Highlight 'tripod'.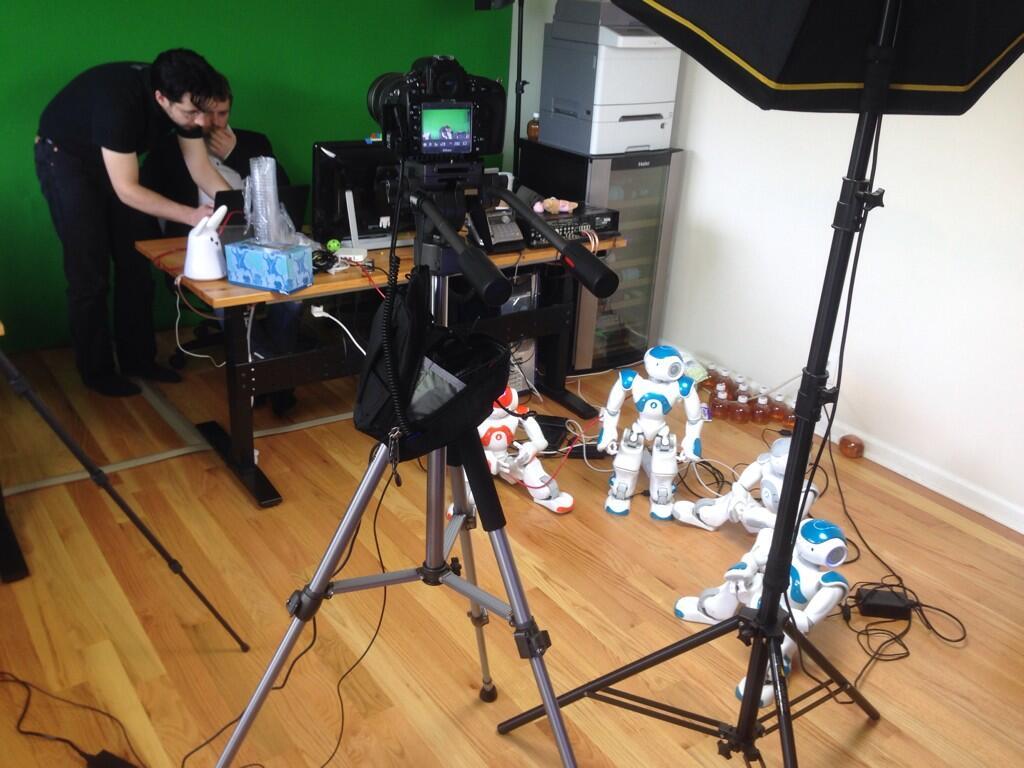
Highlighted region: BBox(214, 156, 620, 767).
